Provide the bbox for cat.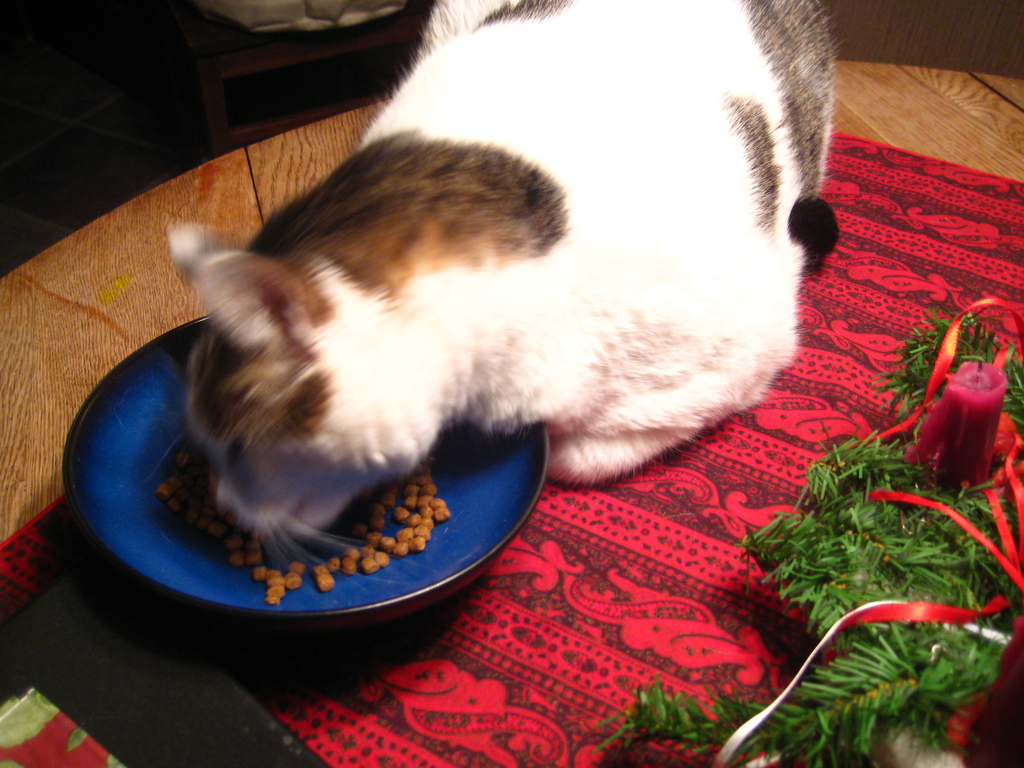
(x1=166, y1=0, x2=844, y2=590).
